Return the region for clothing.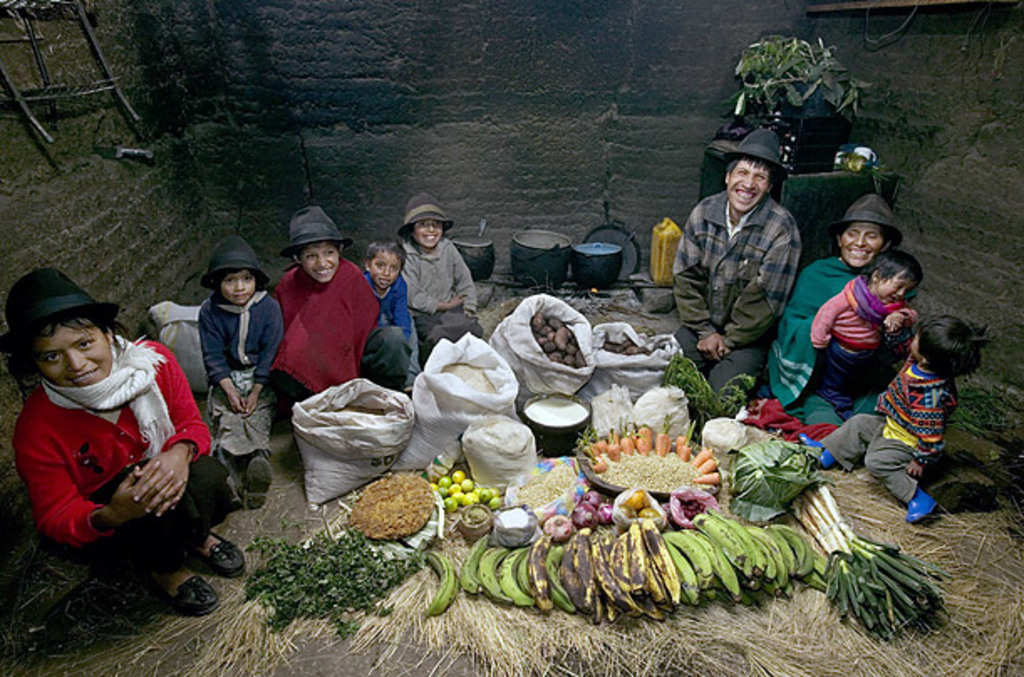
[397, 235, 523, 342].
